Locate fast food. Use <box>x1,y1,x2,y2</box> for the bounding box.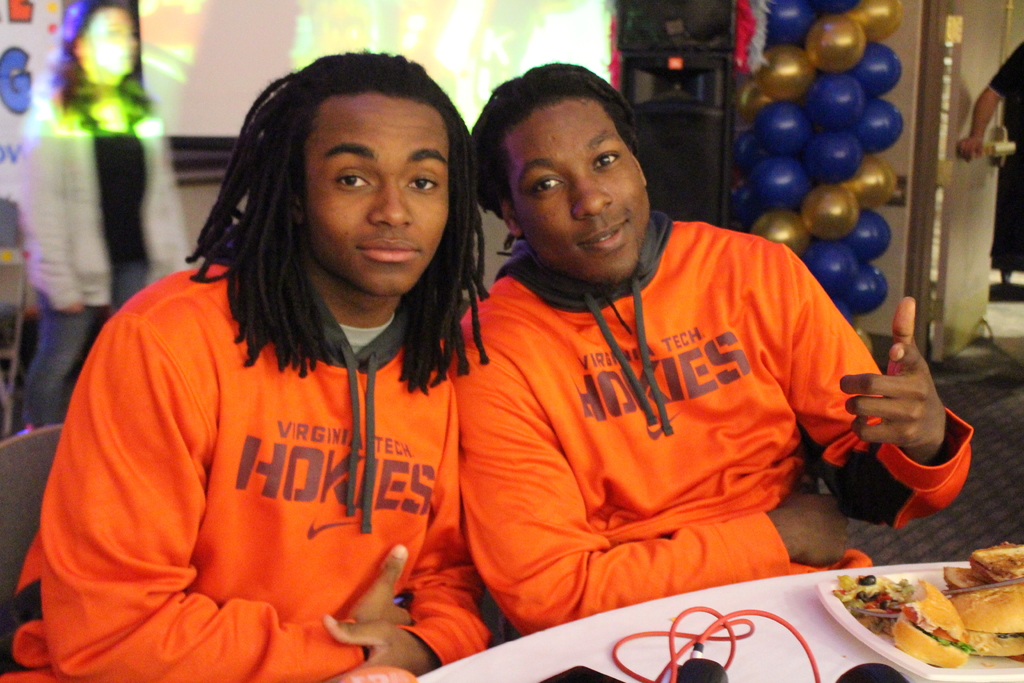
<box>827,565,897,639</box>.
